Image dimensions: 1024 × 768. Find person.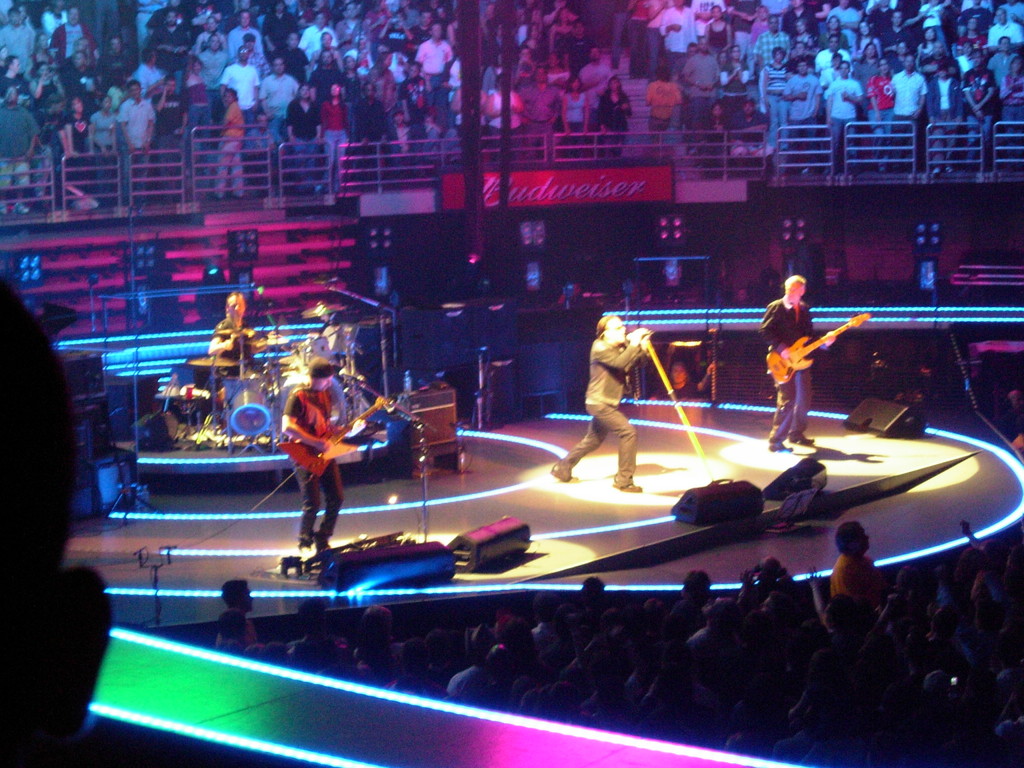
bbox=[202, 36, 223, 104].
